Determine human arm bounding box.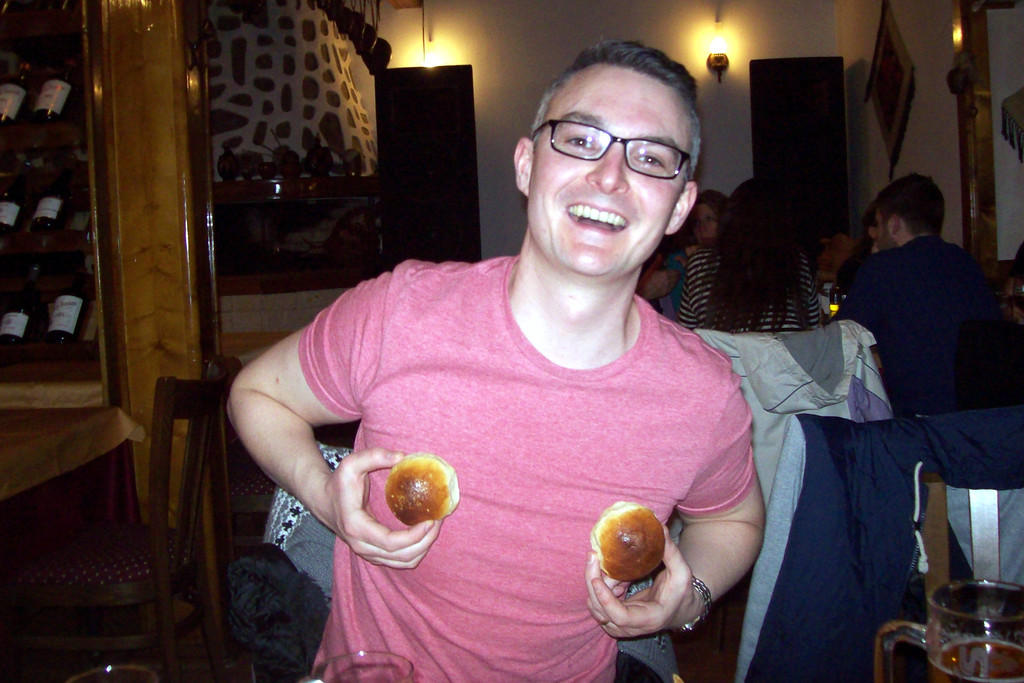
Determined: (left=672, top=254, right=717, bottom=336).
